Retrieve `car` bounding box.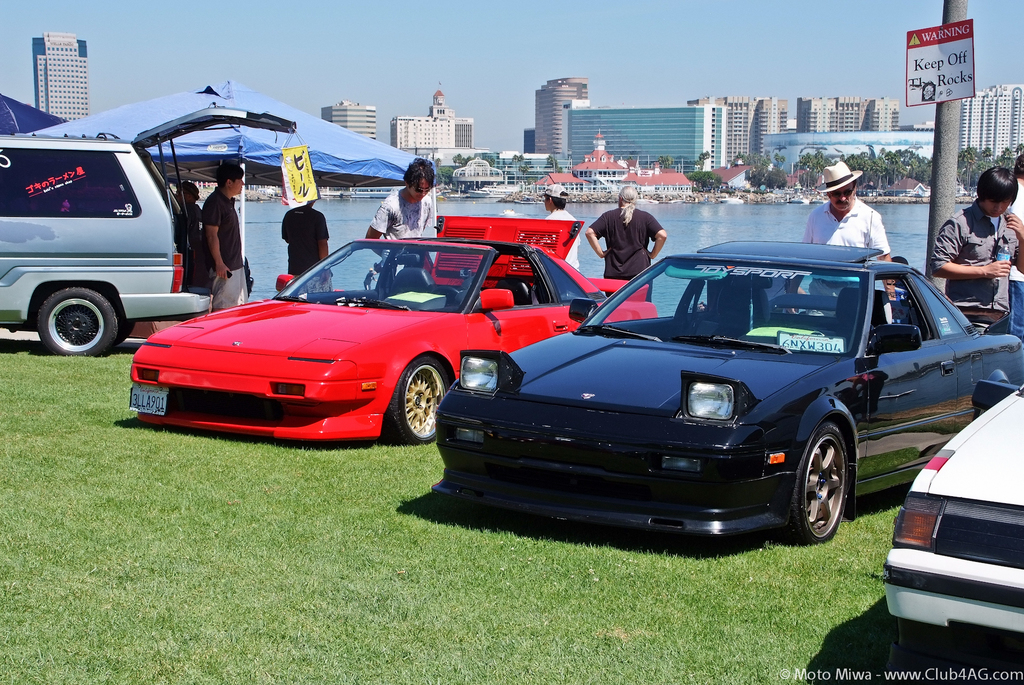
Bounding box: locate(409, 244, 975, 554).
